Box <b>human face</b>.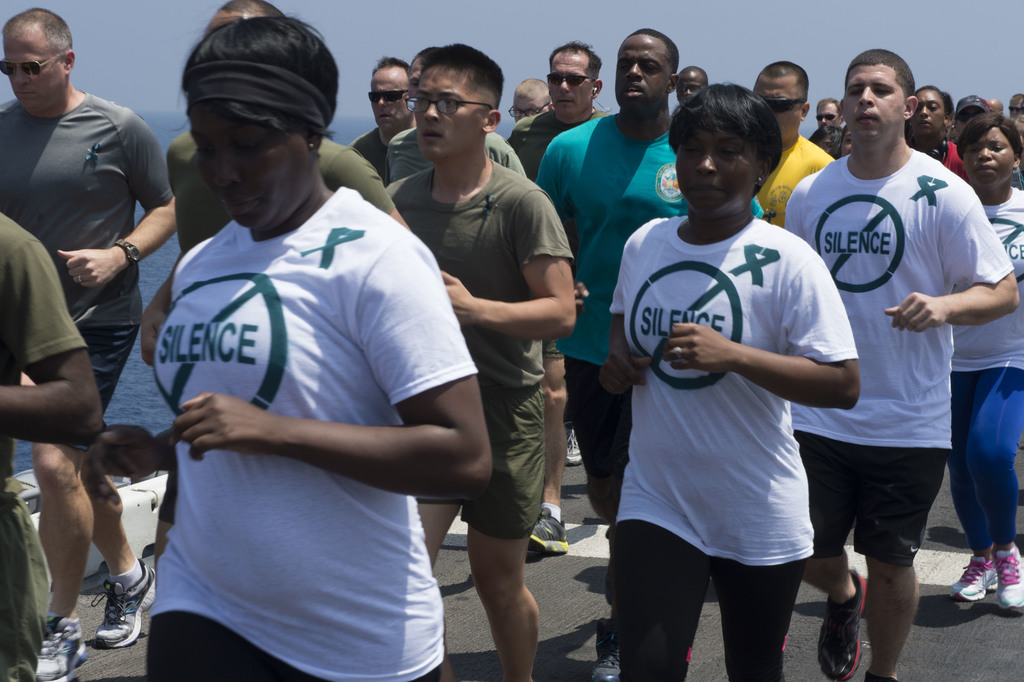
(x1=415, y1=65, x2=486, y2=161).
